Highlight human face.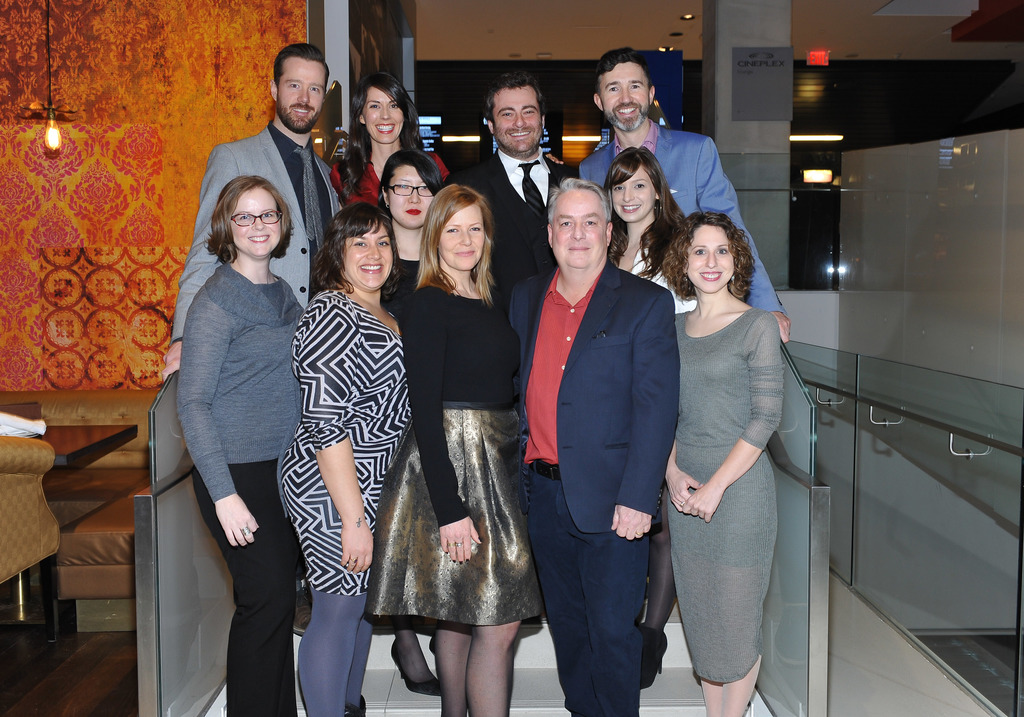
Highlighted region: [275, 59, 324, 127].
